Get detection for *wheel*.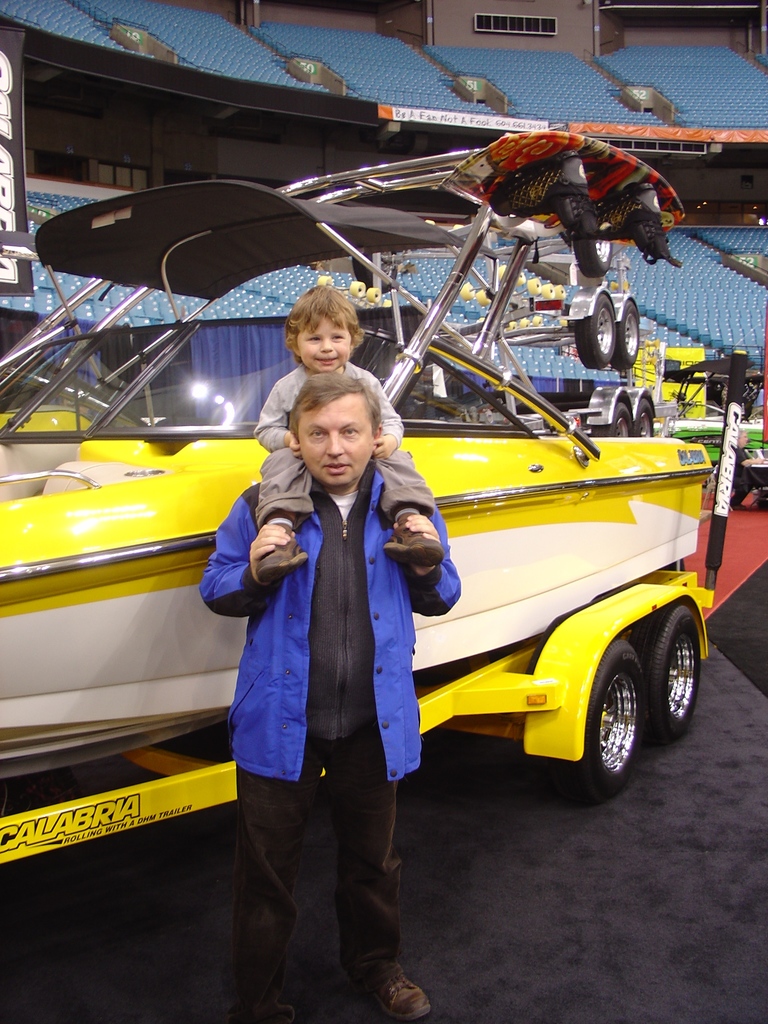
Detection: [x1=525, y1=276, x2=539, y2=297].
